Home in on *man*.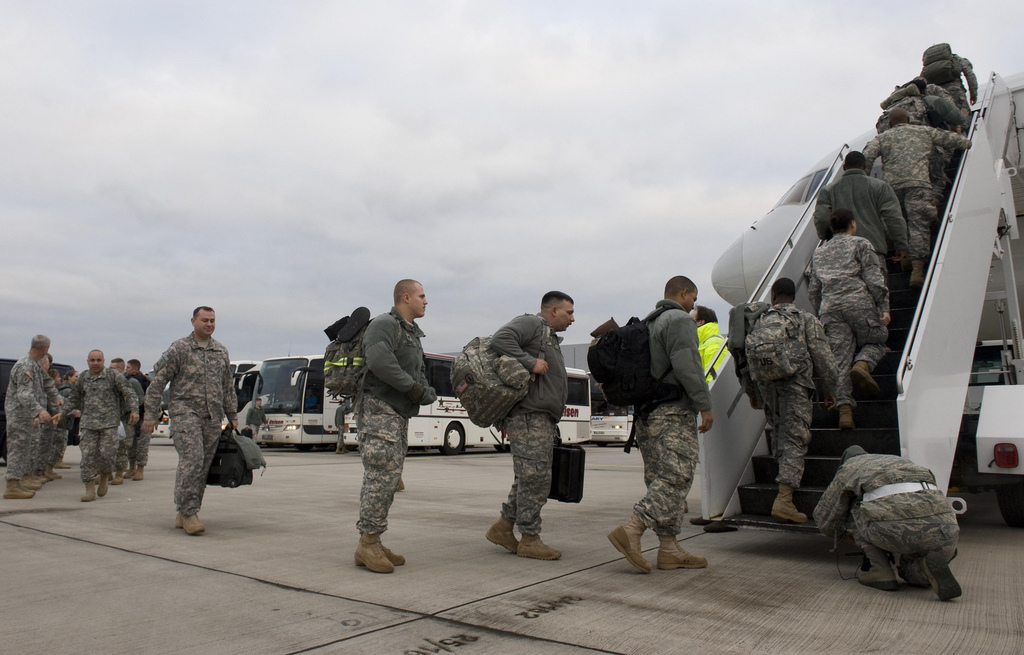
Homed in at rect(65, 348, 138, 500).
